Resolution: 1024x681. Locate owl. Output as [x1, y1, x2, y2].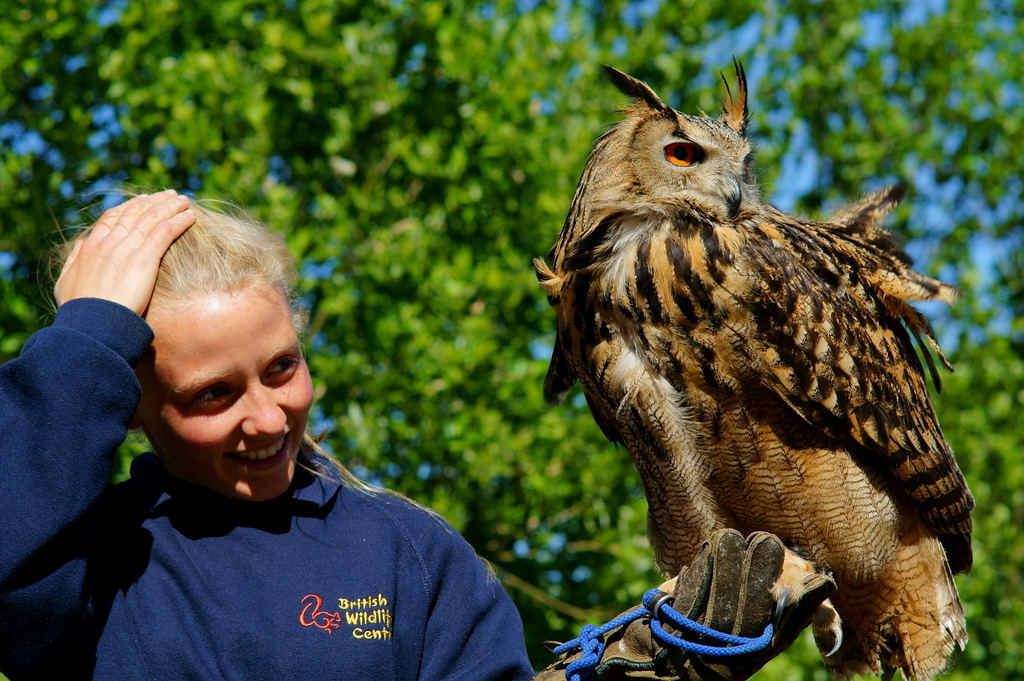
[529, 50, 979, 680].
